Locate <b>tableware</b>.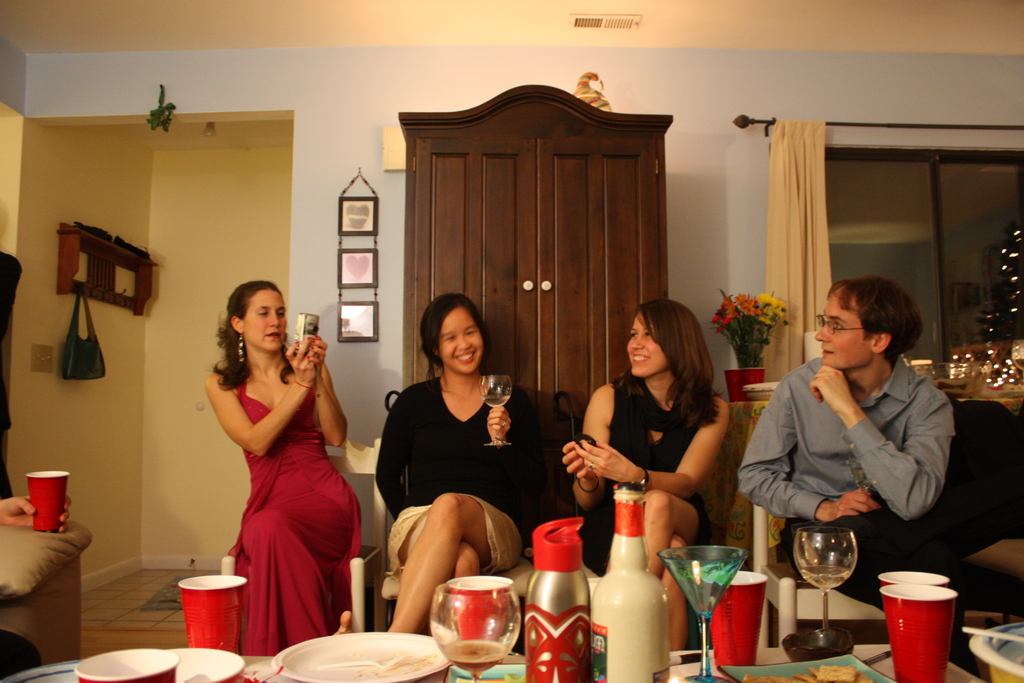
Bounding box: region(781, 627, 850, 664).
